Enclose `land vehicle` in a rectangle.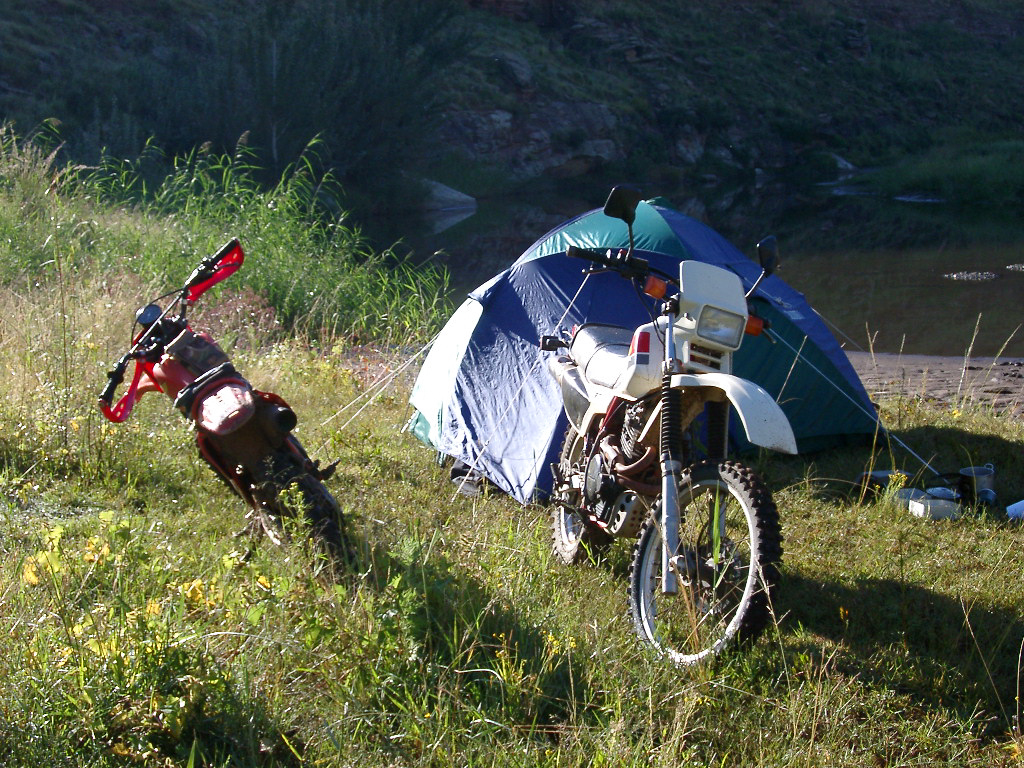
pyautogui.locateOnScreen(531, 235, 825, 722).
